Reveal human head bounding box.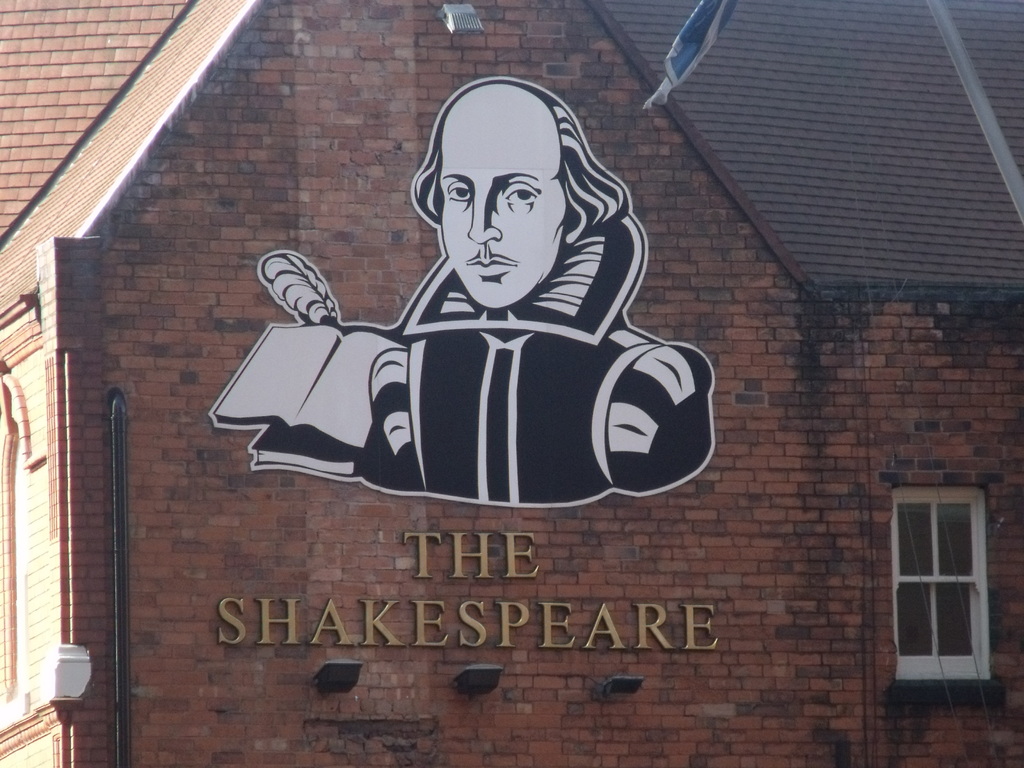
Revealed: box(417, 71, 584, 291).
